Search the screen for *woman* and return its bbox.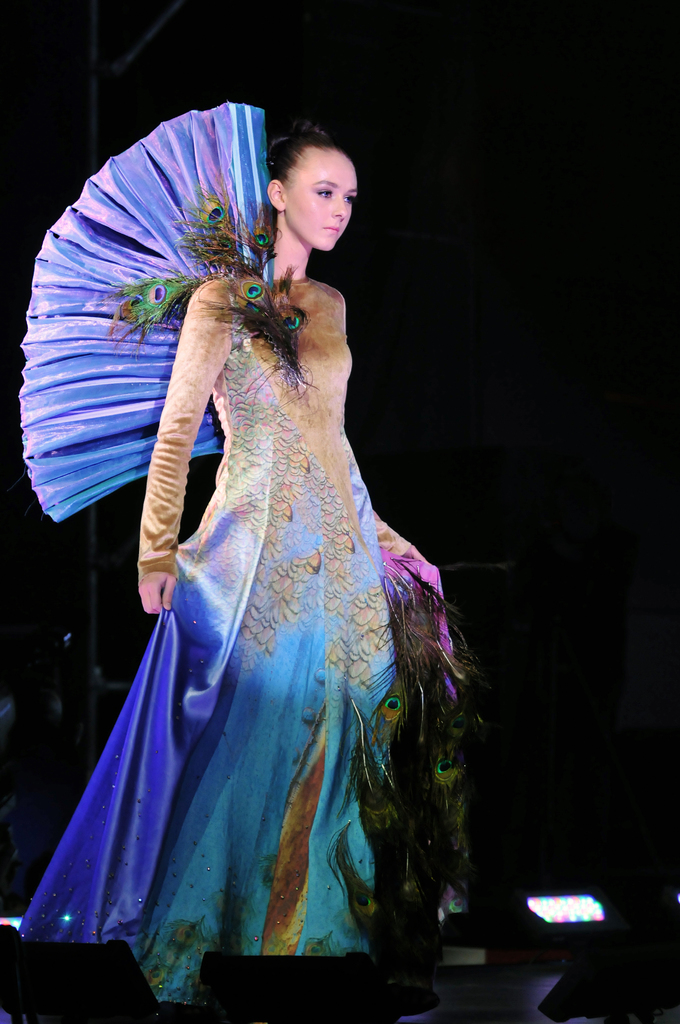
Found: [left=35, top=177, right=474, bottom=1020].
